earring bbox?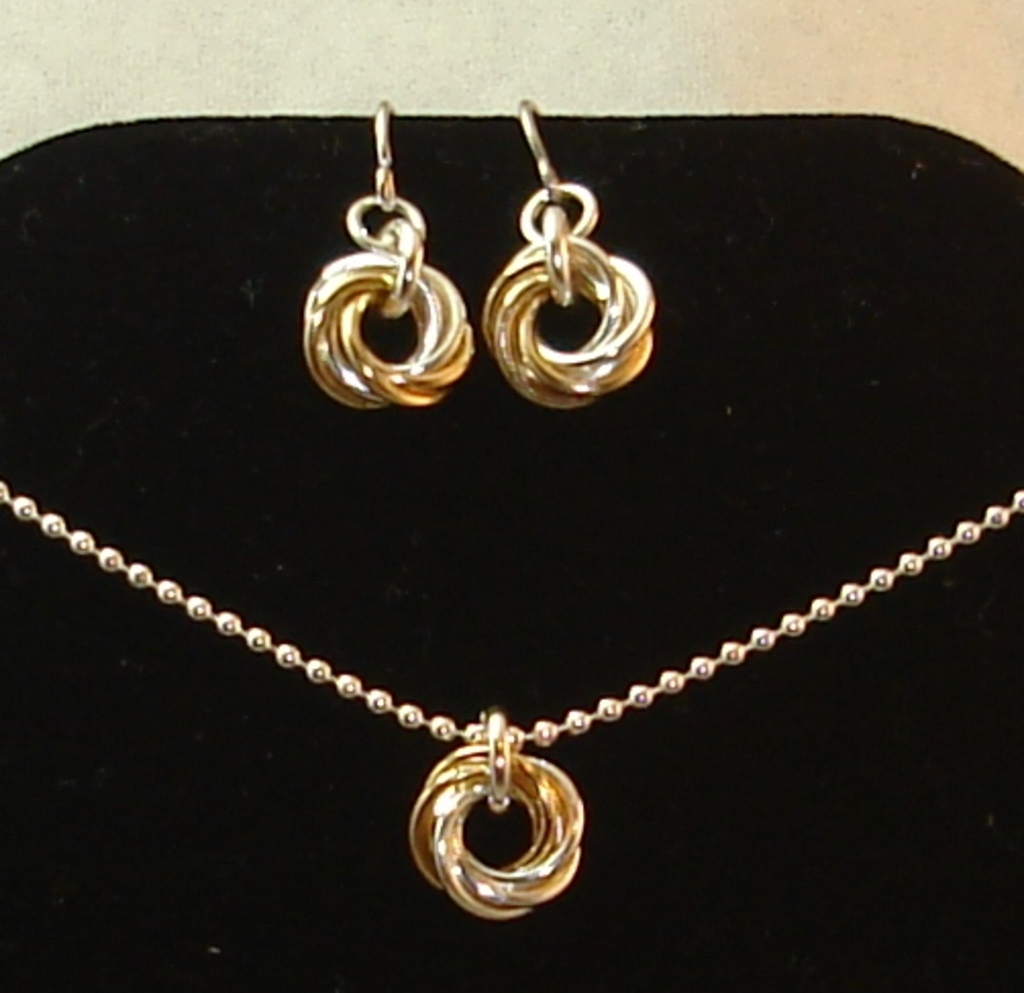
(300,92,477,416)
